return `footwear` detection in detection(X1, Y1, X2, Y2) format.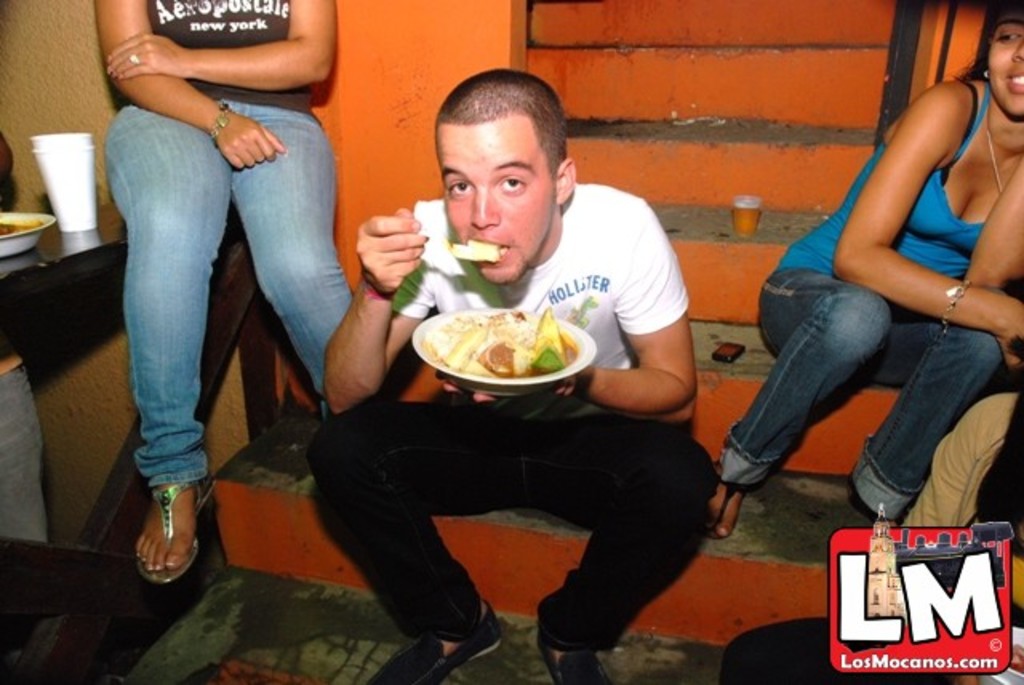
detection(117, 480, 189, 595).
